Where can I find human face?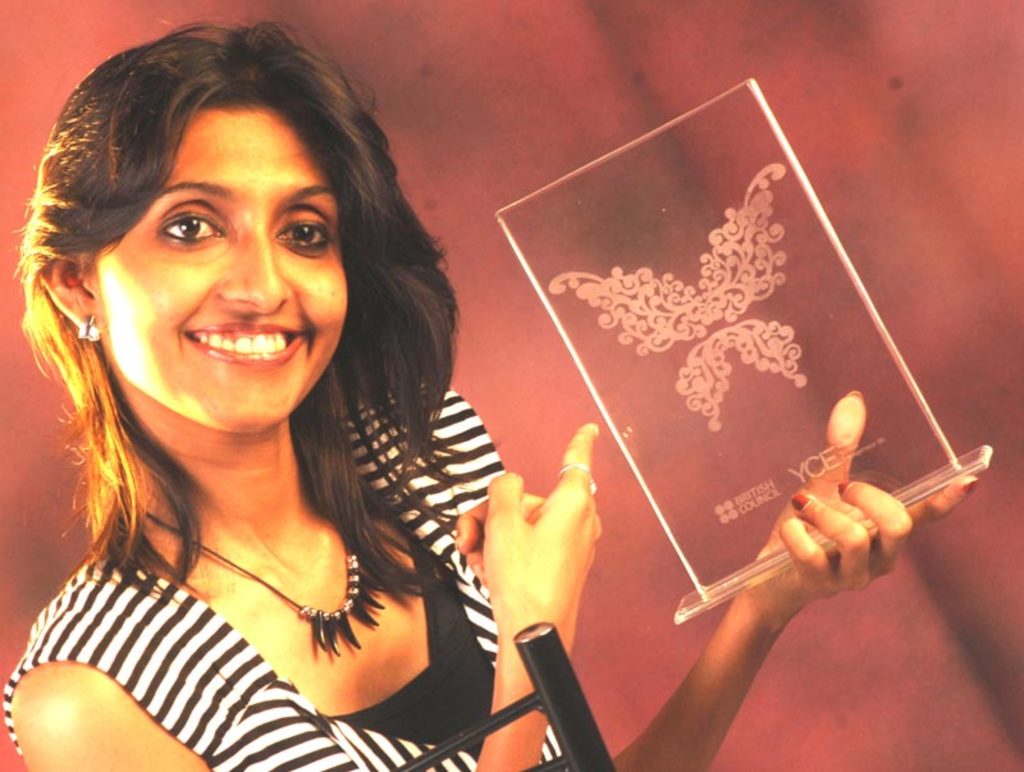
You can find it at region(82, 93, 357, 434).
